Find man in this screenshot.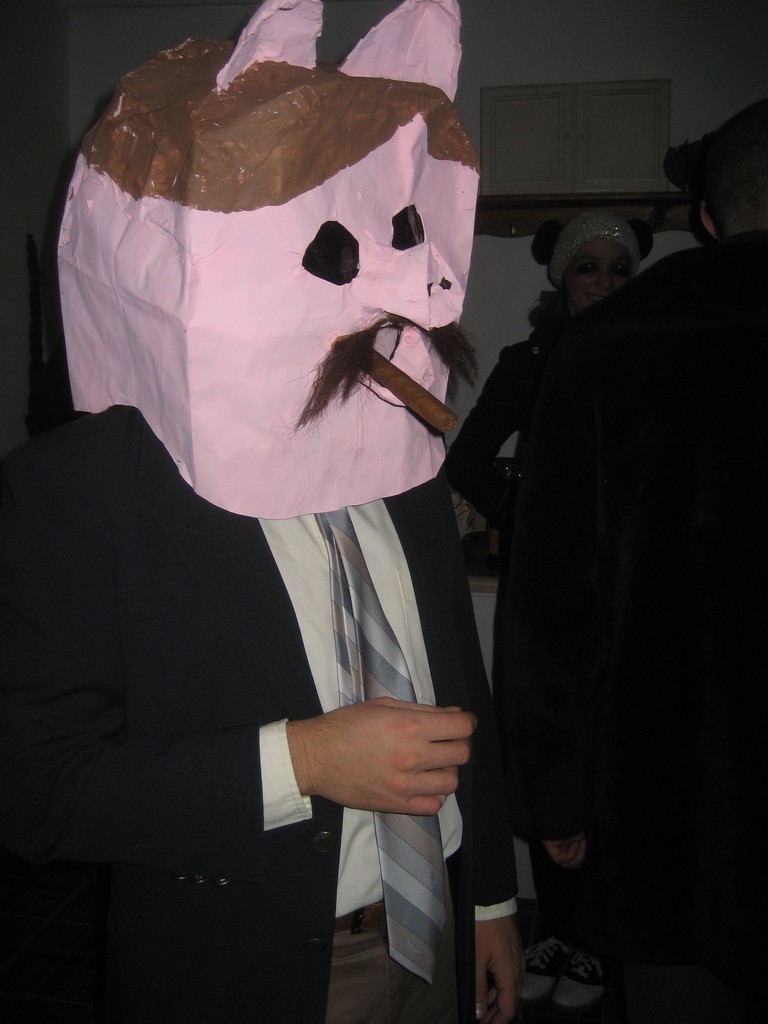
The bounding box for man is <bbox>481, 95, 767, 1023</bbox>.
